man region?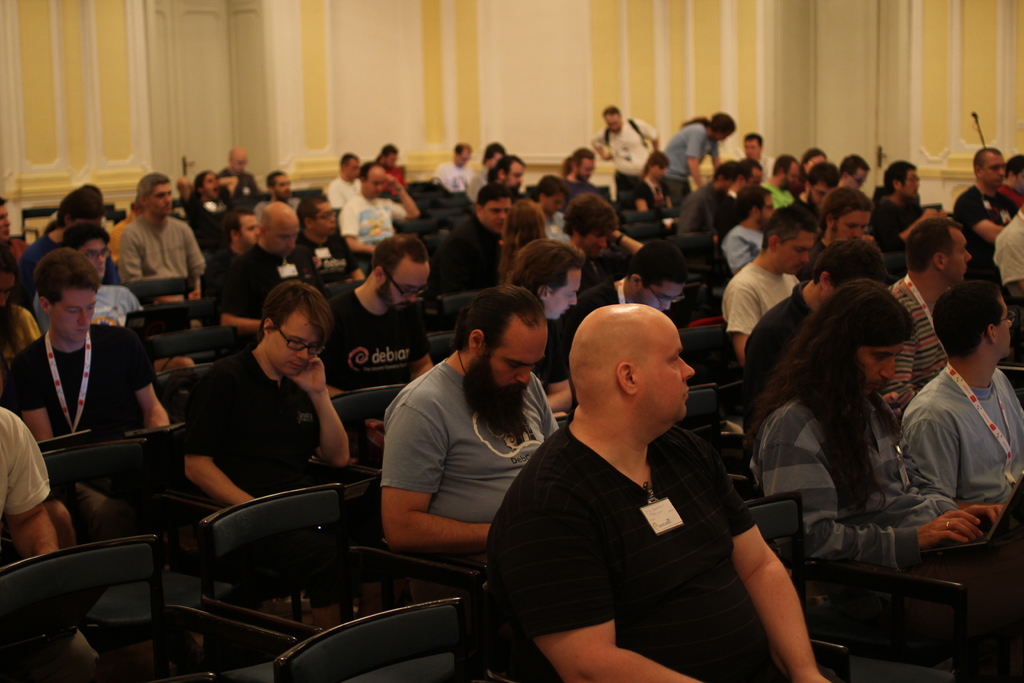
pyautogui.locateOnScreen(432, 140, 474, 193)
